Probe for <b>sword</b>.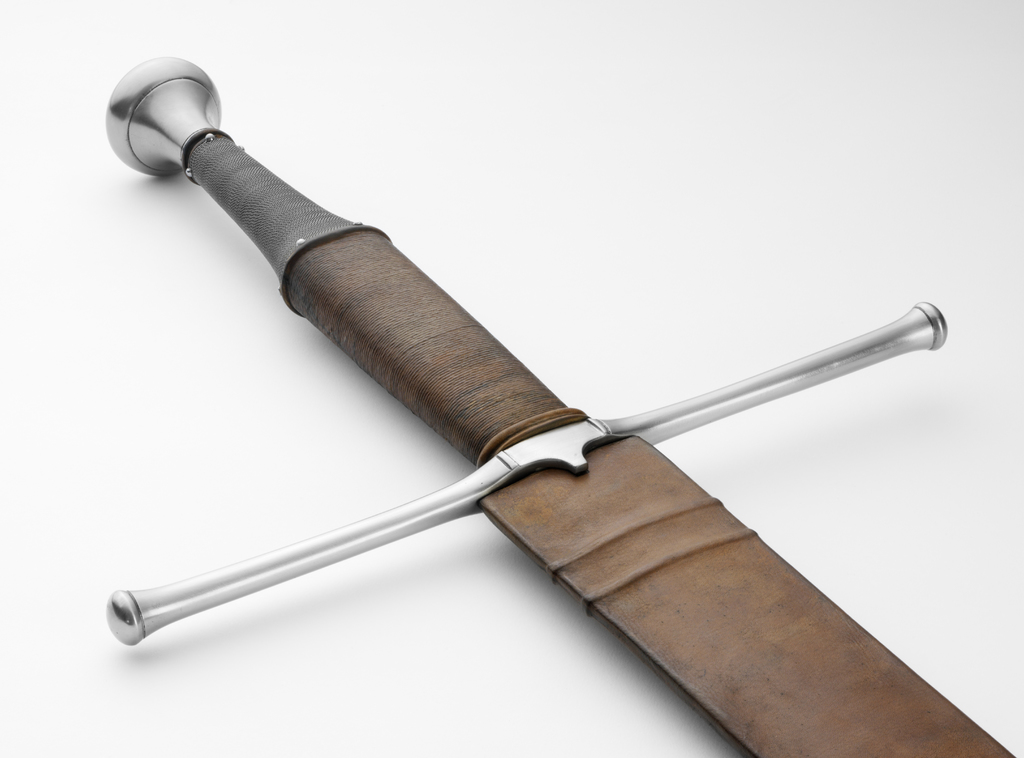
Probe result: x1=104 y1=58 x2=1015 y2=757.
